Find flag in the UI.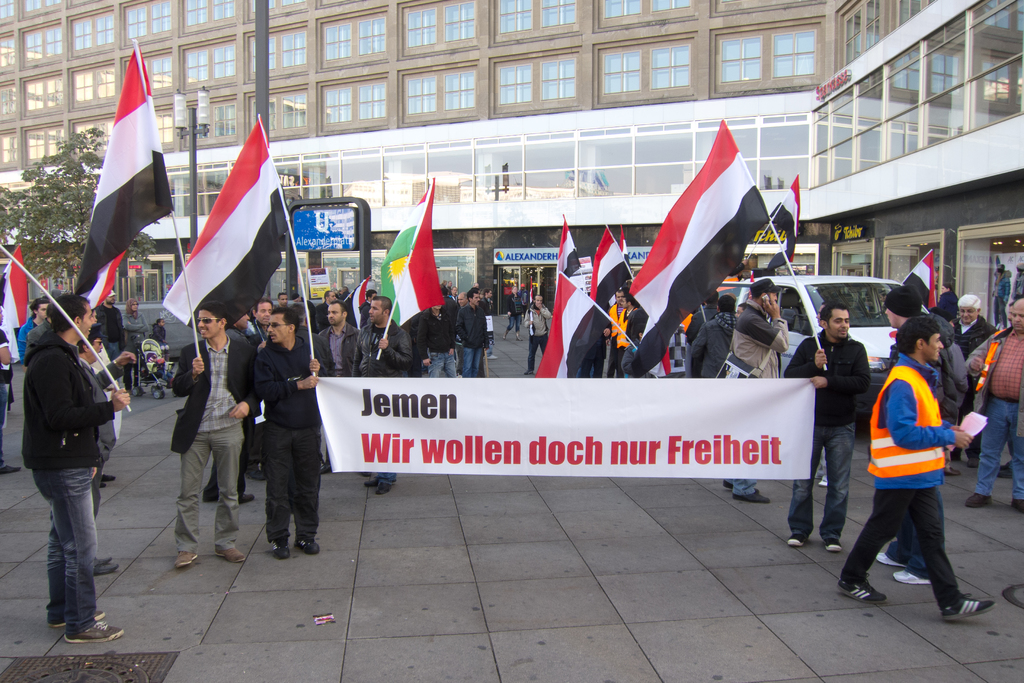
UI element at 757/176/796/273.
